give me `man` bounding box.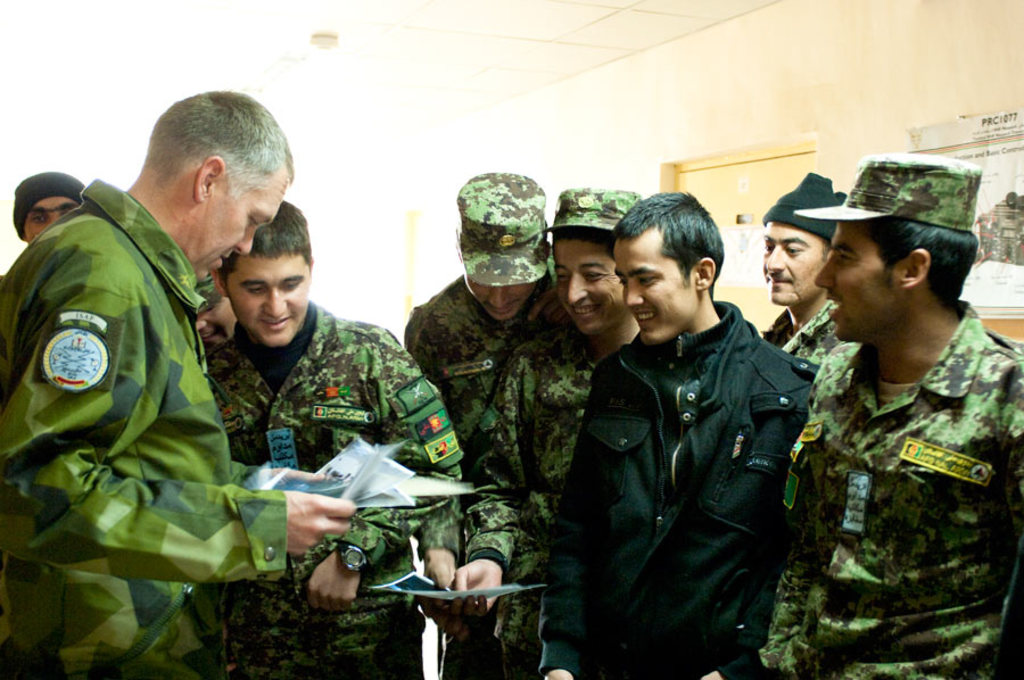
rect(197, 269, 234, 353).
